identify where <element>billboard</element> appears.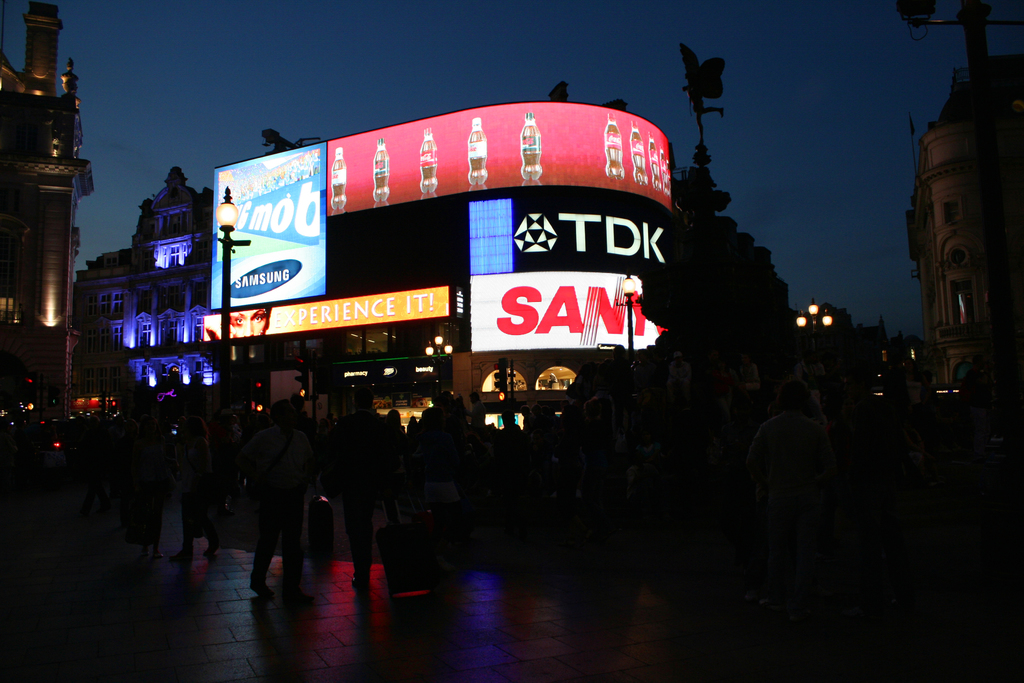
Appears at BBox(198, 142, 327, 304).
